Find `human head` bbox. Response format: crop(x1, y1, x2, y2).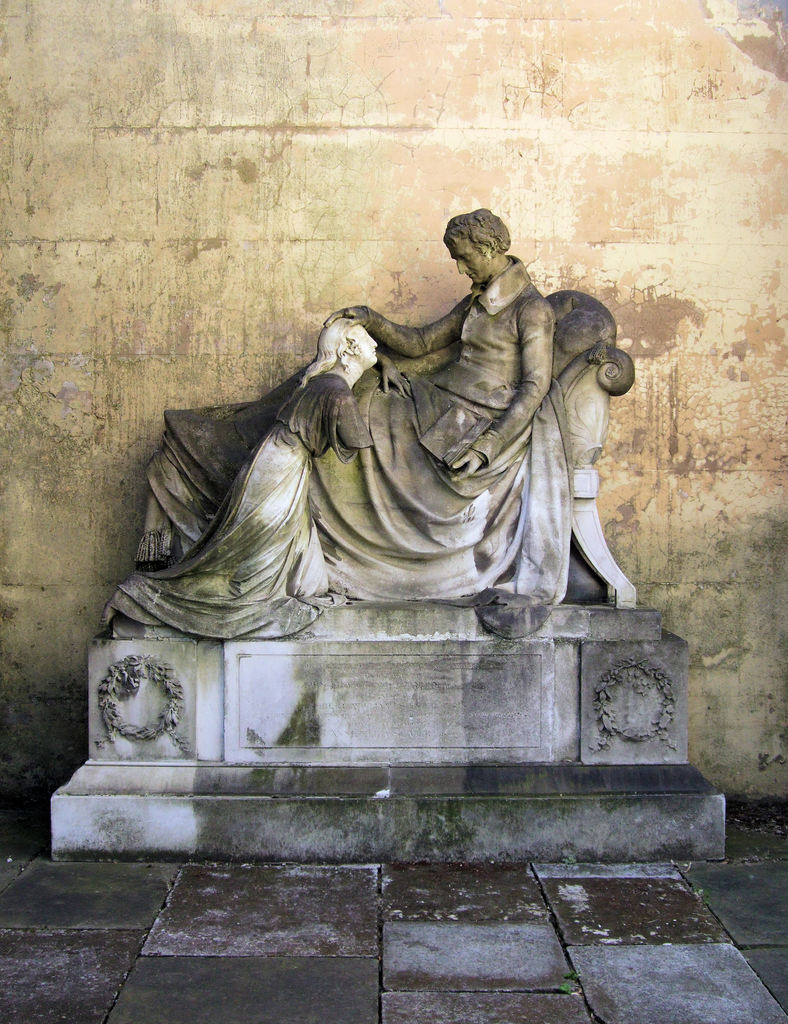
crop(318, 316, 380, 370).
